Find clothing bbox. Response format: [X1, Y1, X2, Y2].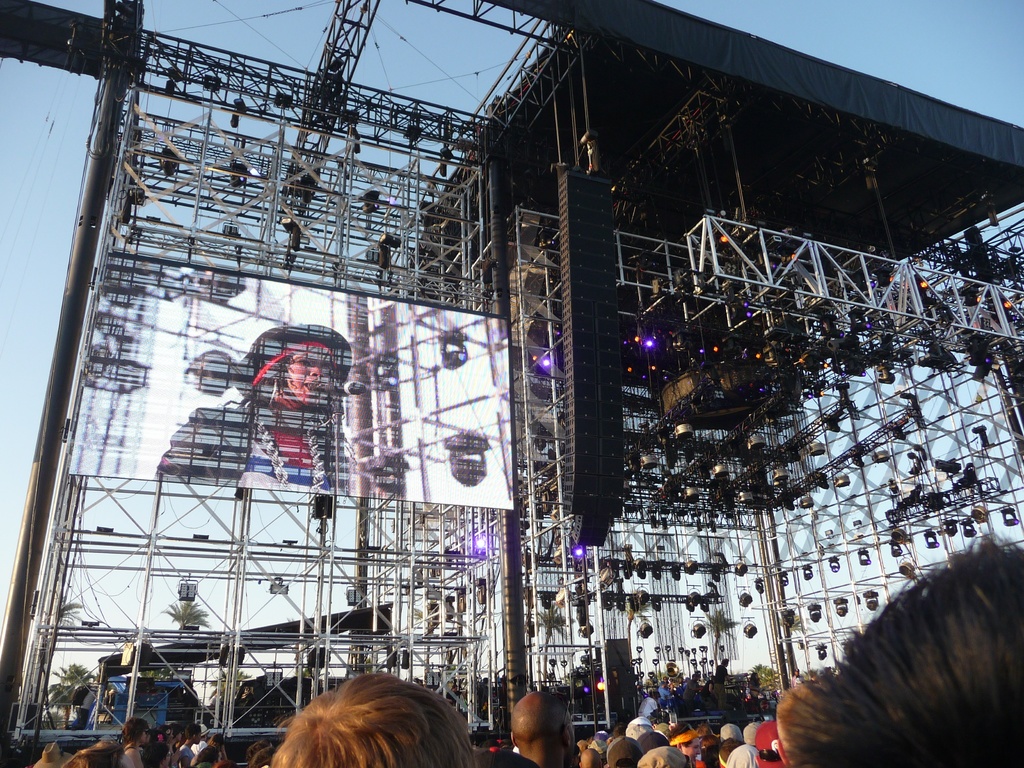
[157, 393, 351, 491].
